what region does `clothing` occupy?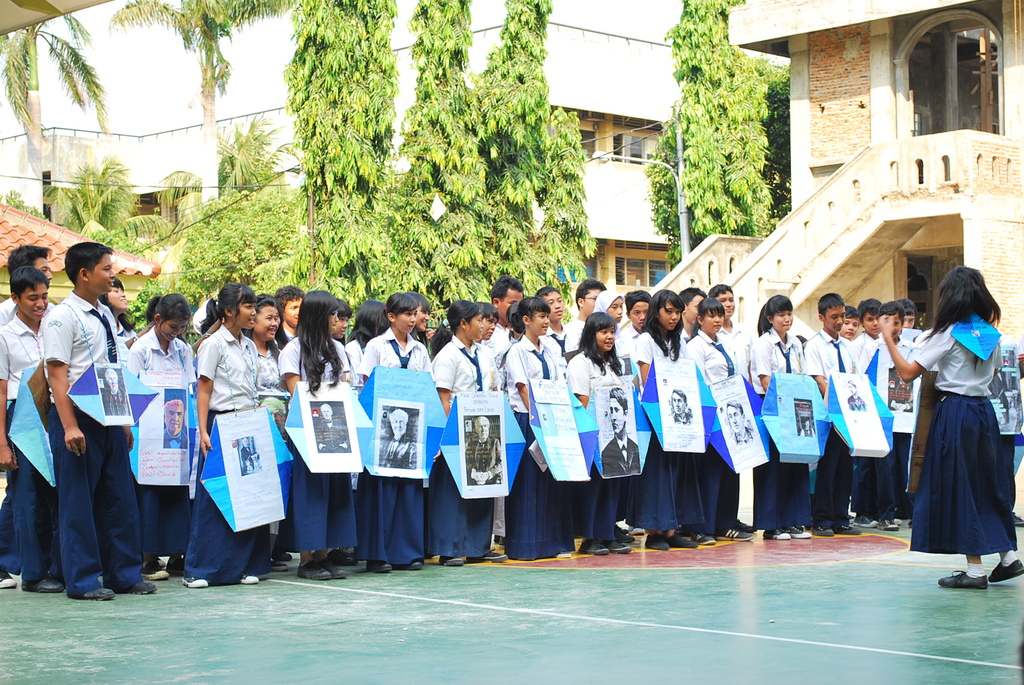
[left=755, top=320, right=788, bottom=387].
